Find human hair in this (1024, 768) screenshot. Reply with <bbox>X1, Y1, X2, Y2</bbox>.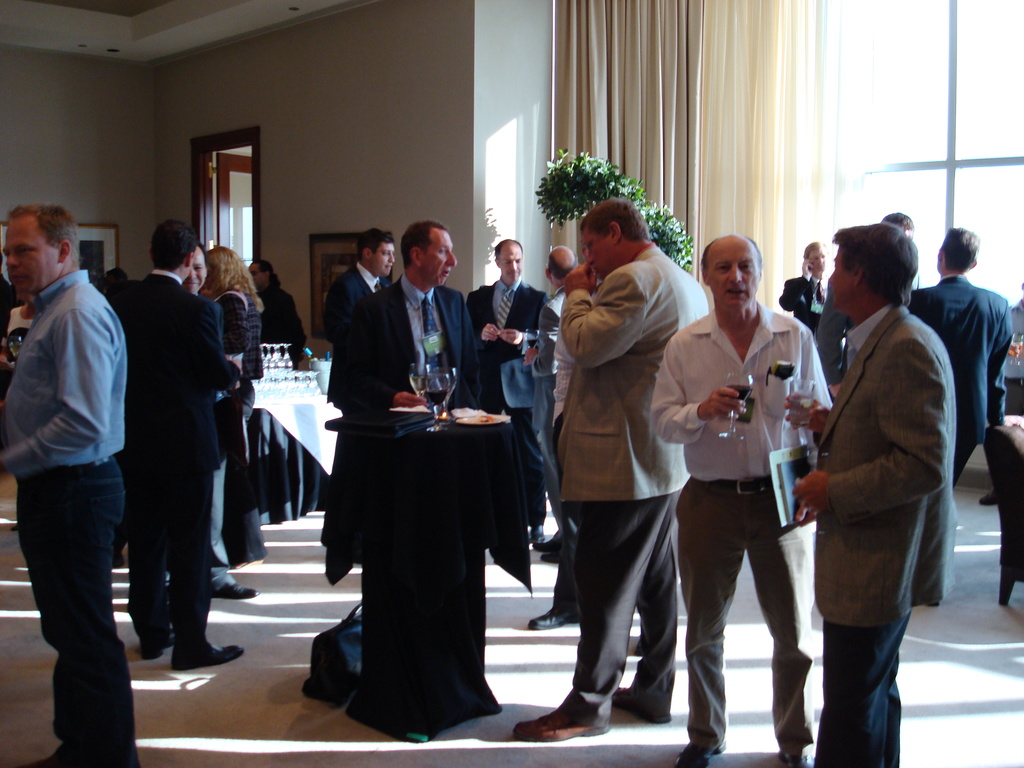
<bbox>883, 211, 916, 243</bbox>.
